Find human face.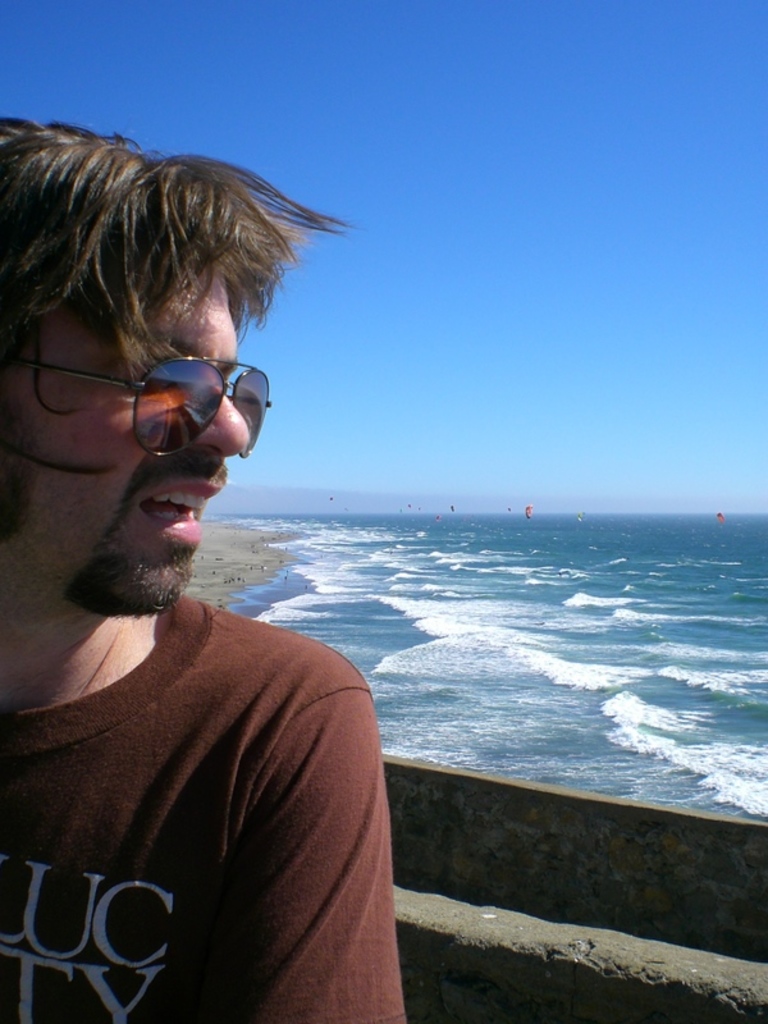
13/251/251/617.
